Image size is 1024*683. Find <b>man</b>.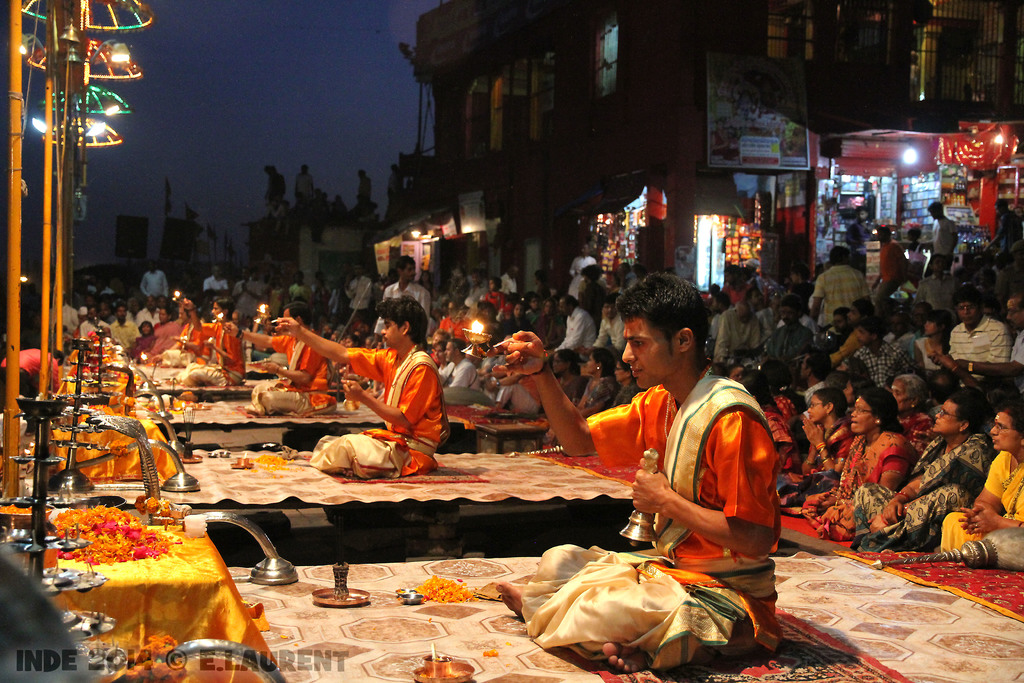
x1=435, y1=299, x2=464, y2=332.
